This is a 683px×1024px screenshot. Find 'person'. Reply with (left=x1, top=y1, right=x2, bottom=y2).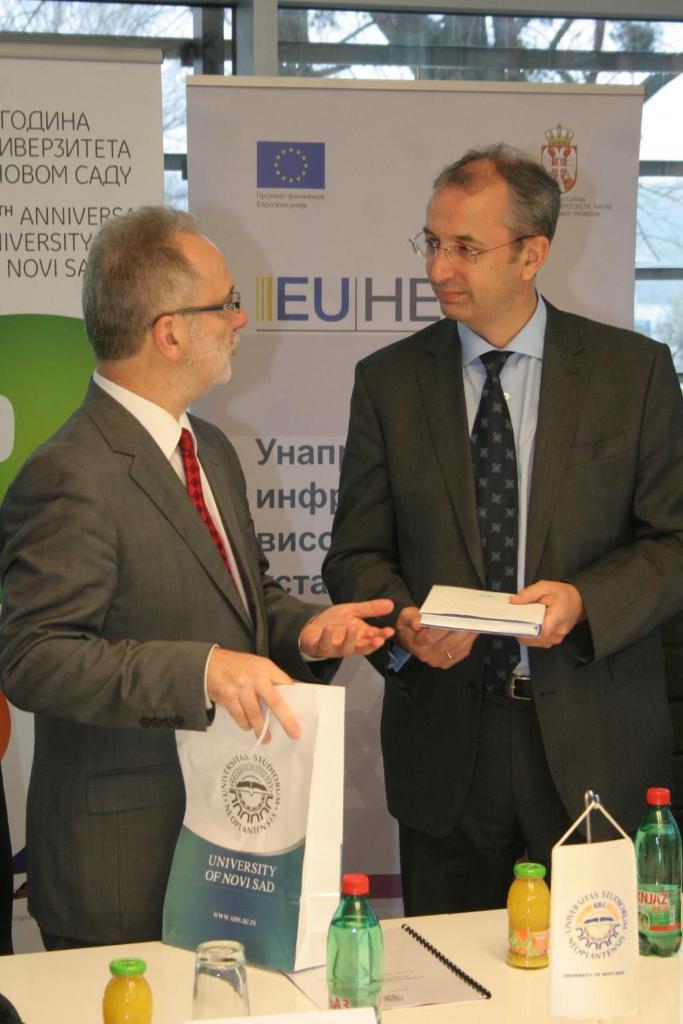
(left=317, top=137, right=682, bottom=918).
